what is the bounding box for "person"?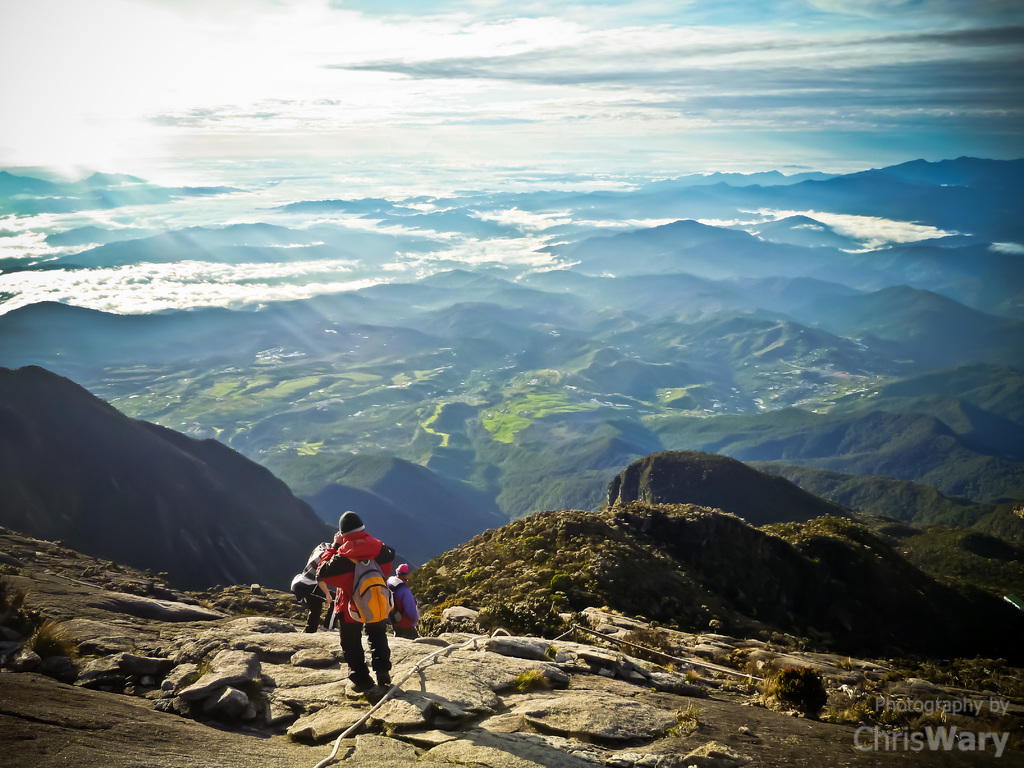
(x1=290, y1=541, x2=339, y2=631).
